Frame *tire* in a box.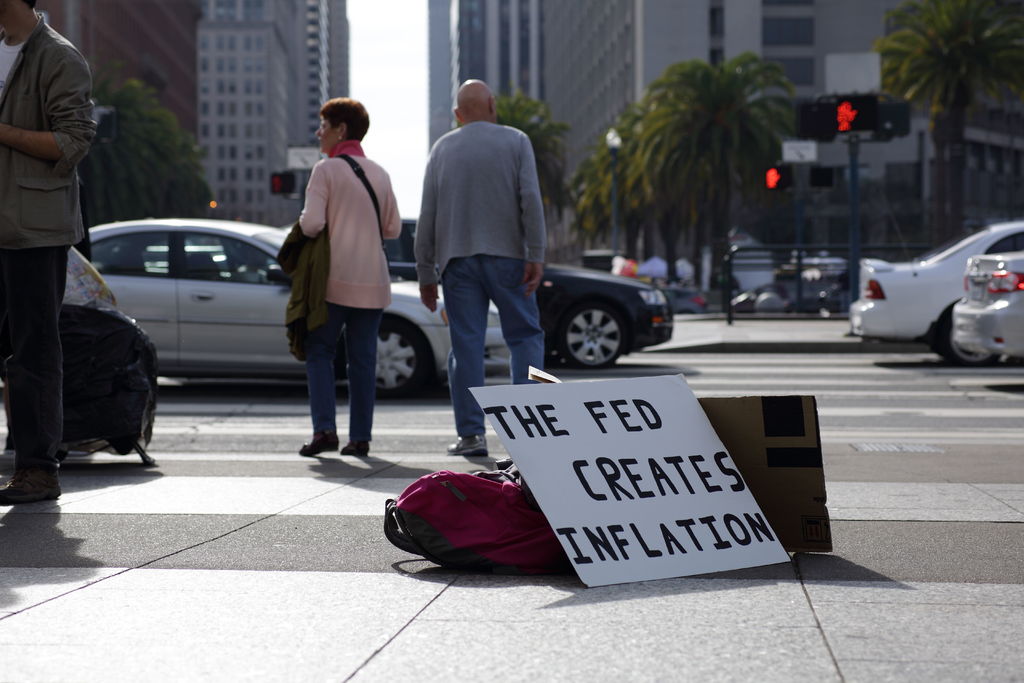
locate(938, 306, 1001, 365).
